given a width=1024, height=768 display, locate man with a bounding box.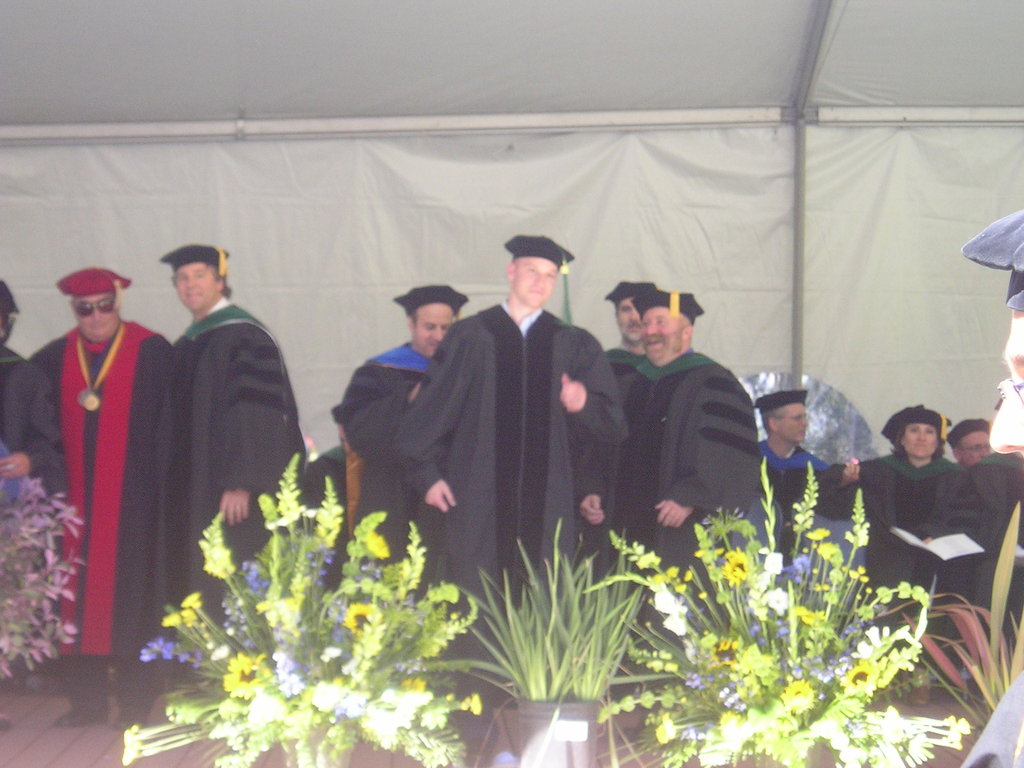
Located: [left=749, top=385, right=835, bottom=589].
